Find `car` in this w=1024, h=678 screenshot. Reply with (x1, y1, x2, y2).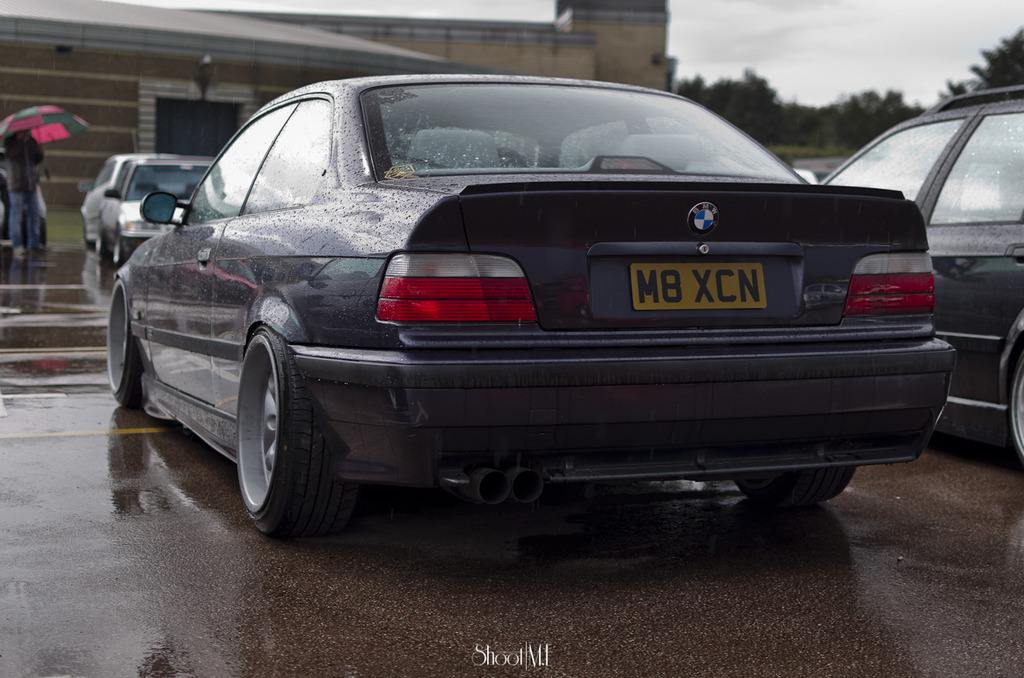
(804, 83, 1023, 463).
